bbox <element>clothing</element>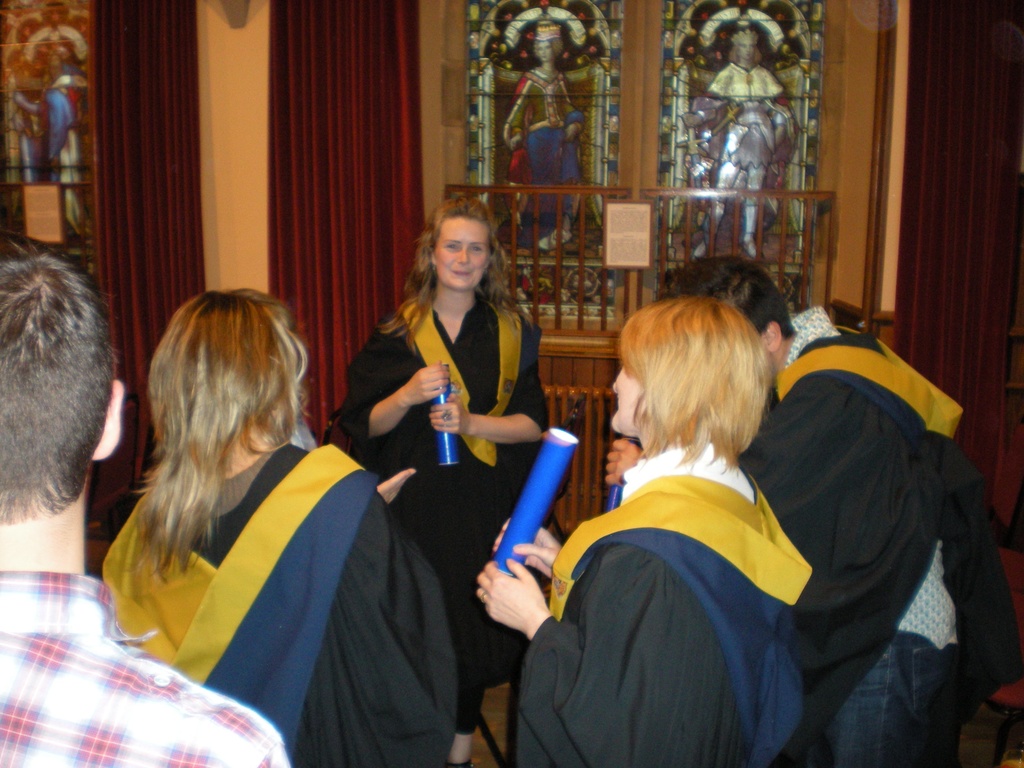
{"x1": 329, "y1": 291, "x2": 543, "y2": 732}
